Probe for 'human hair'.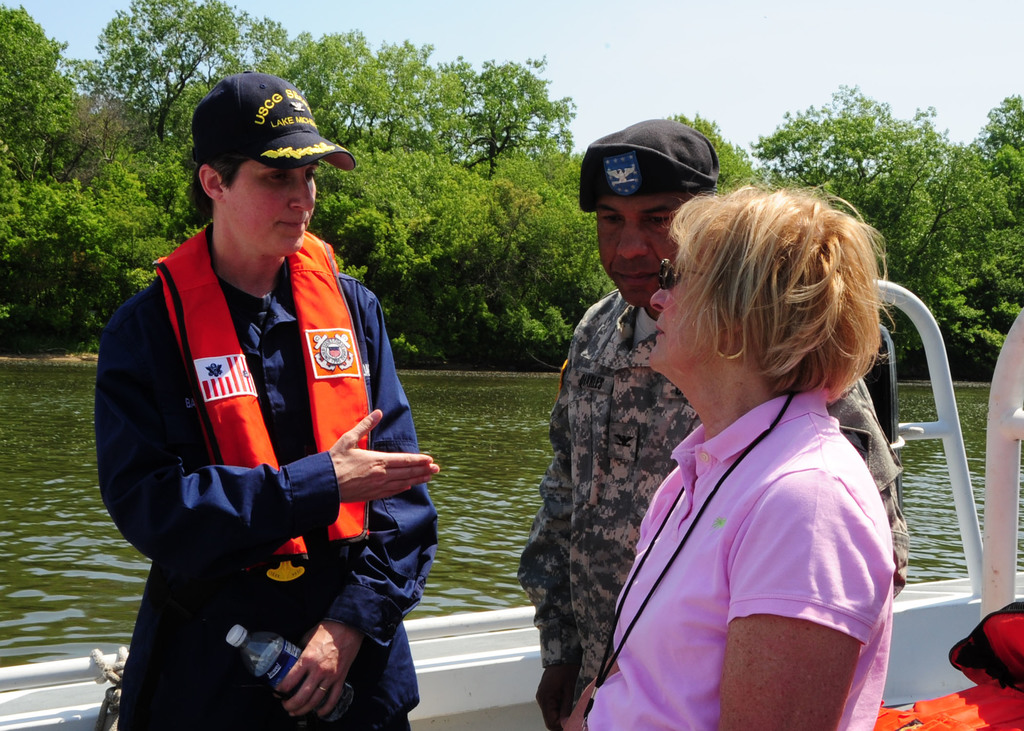
Probe result: select_region(668, 200, 893, 429).
